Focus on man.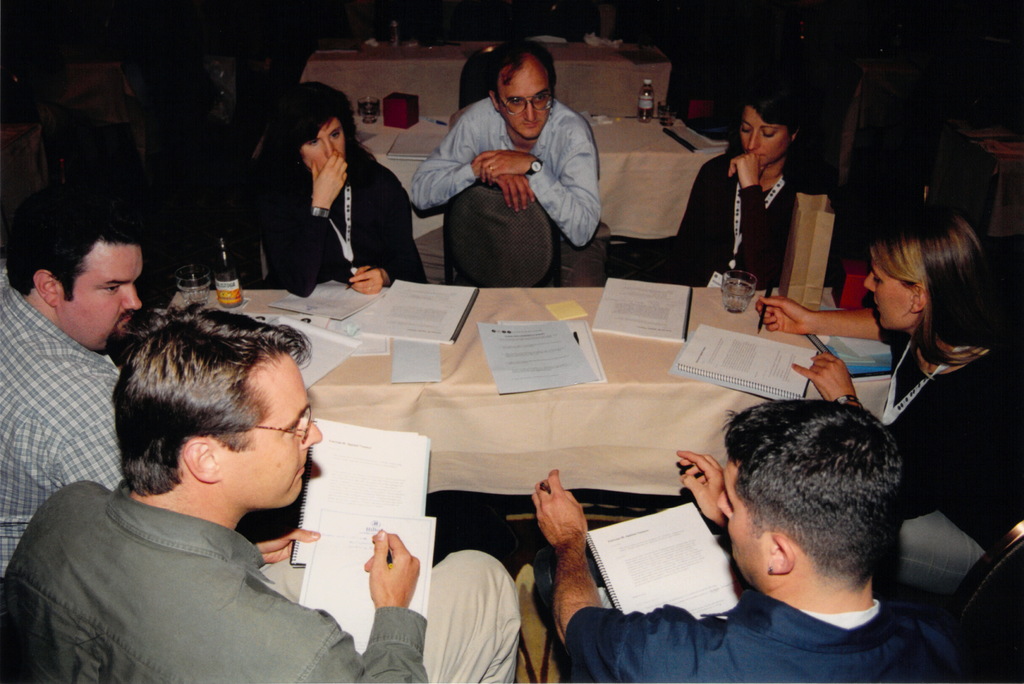
Focused at bbox=[524, 385, 959, 683].
